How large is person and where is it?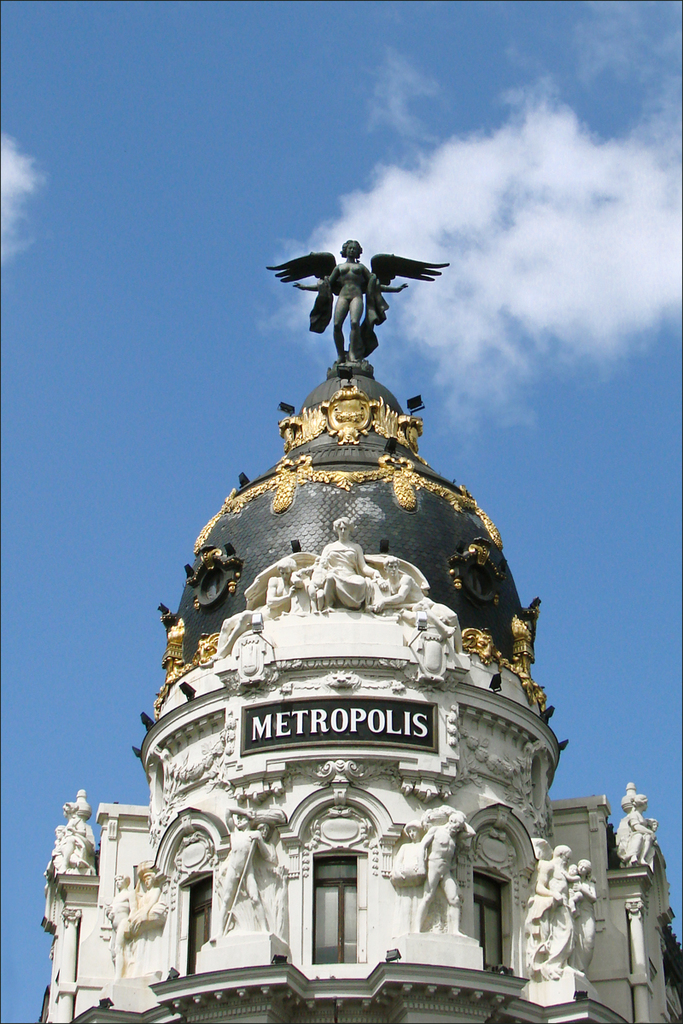
Bounding box: x1=207, y1=806, x2=269, y2=940.
